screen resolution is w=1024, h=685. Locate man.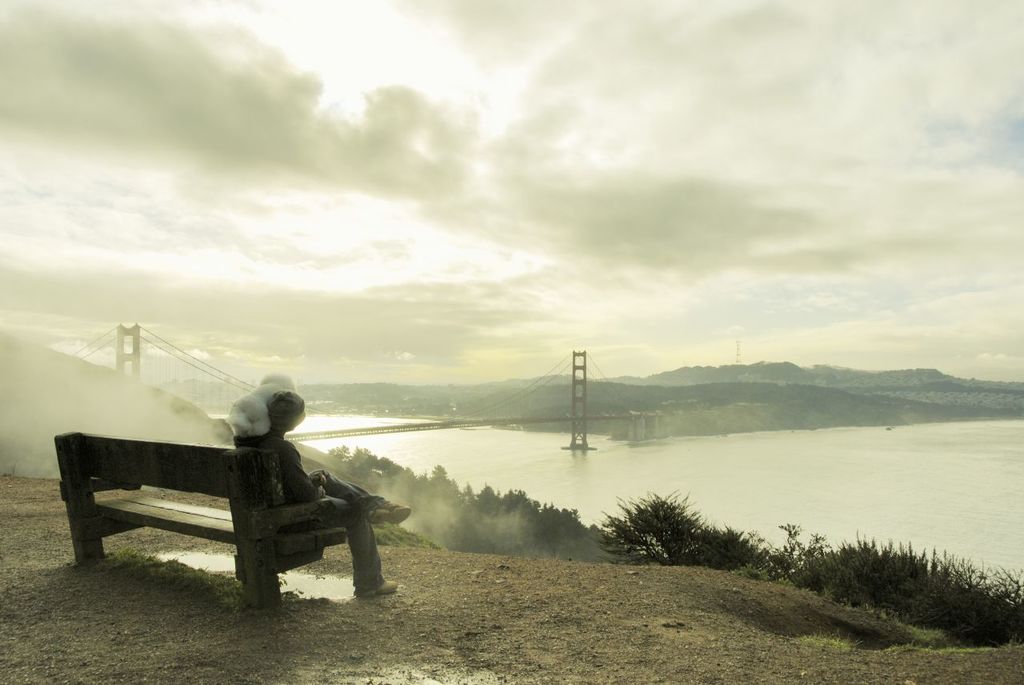
l=222, t=379, r=409, b=598.
